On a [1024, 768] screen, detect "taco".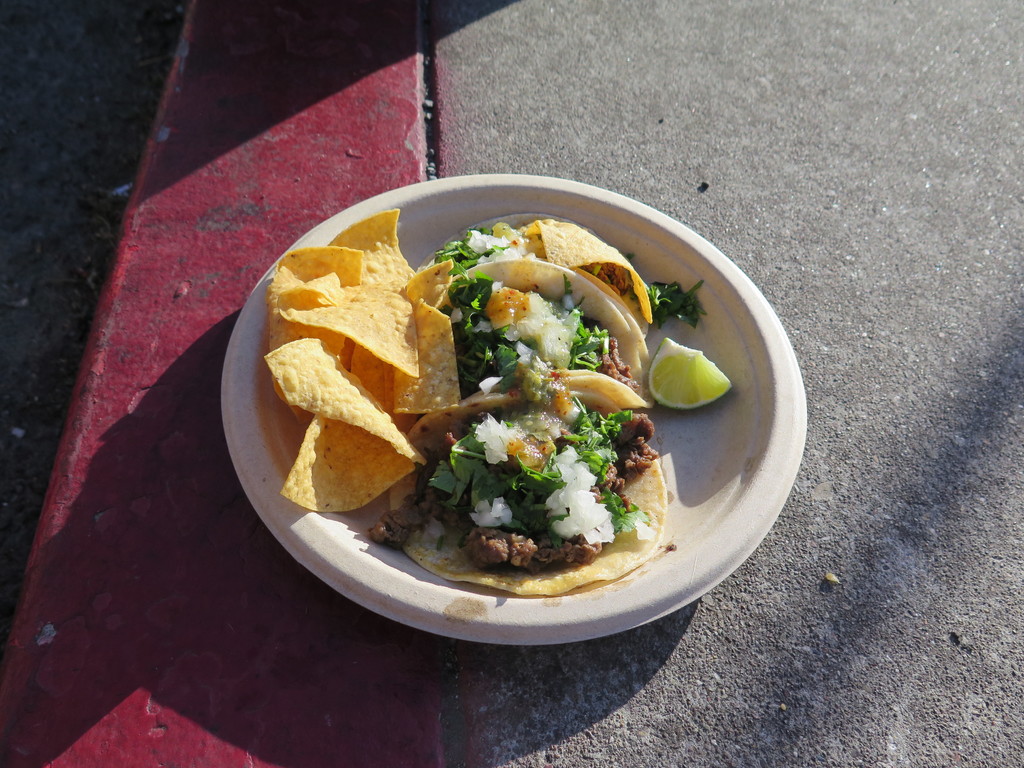
bbox=(372, 375, 668, 597).
